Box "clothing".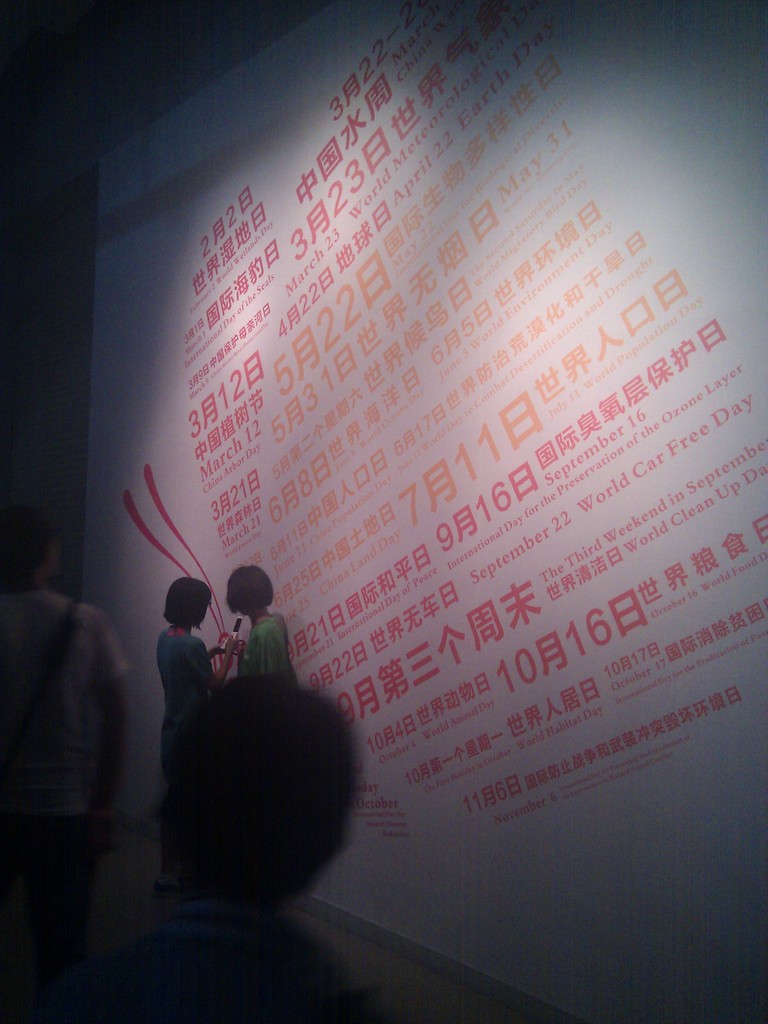
left=233, top=604, right=292, bottom=676.
